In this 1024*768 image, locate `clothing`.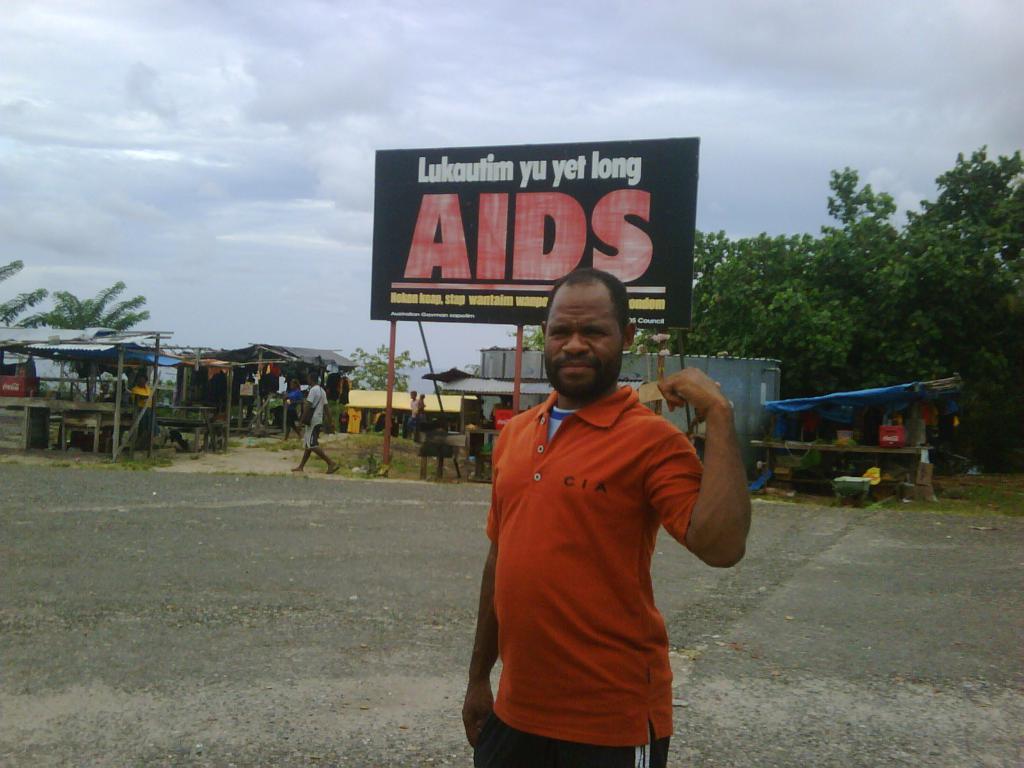
Bounding box: 285,390,297,426.
